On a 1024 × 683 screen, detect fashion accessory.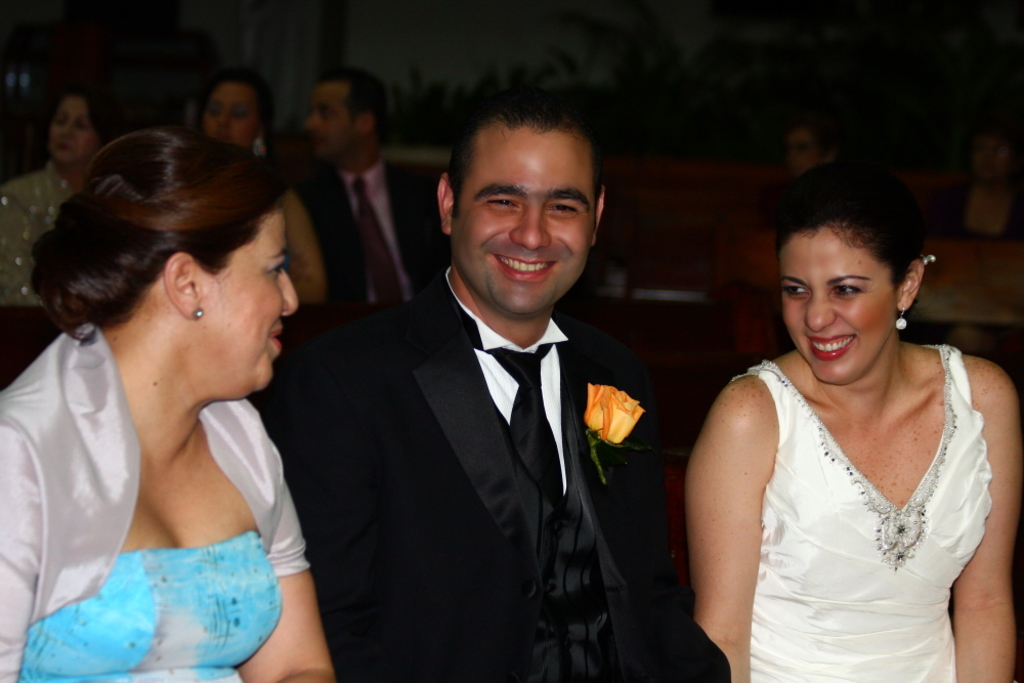
[195,309,200,317].
